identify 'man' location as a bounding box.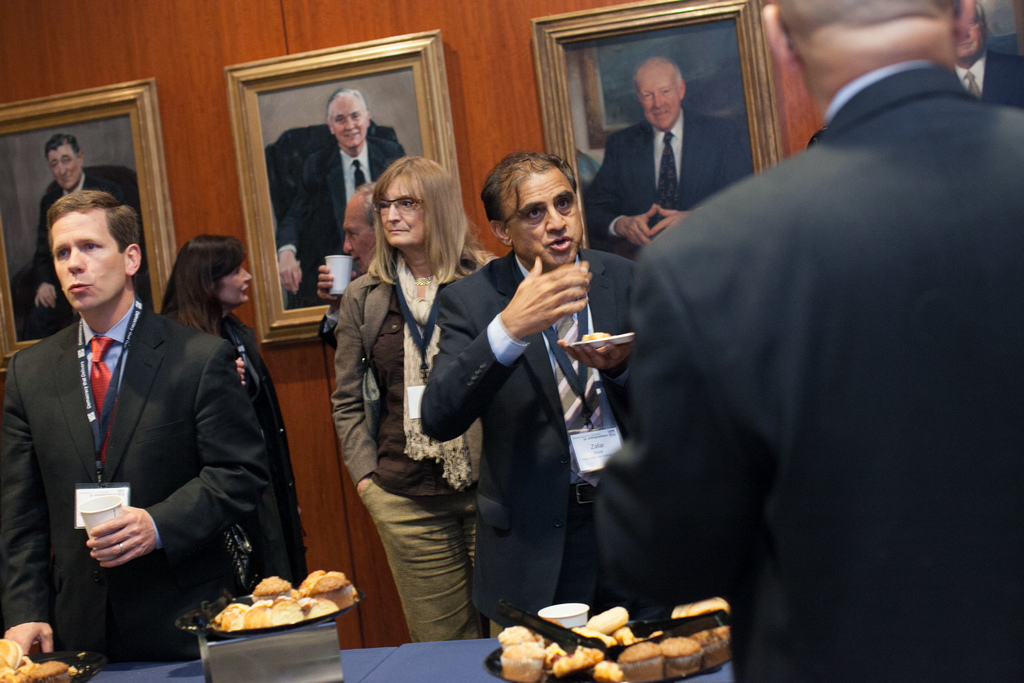
{"left": 12, "top": 134, "right": 138, "bottom": 335}.
